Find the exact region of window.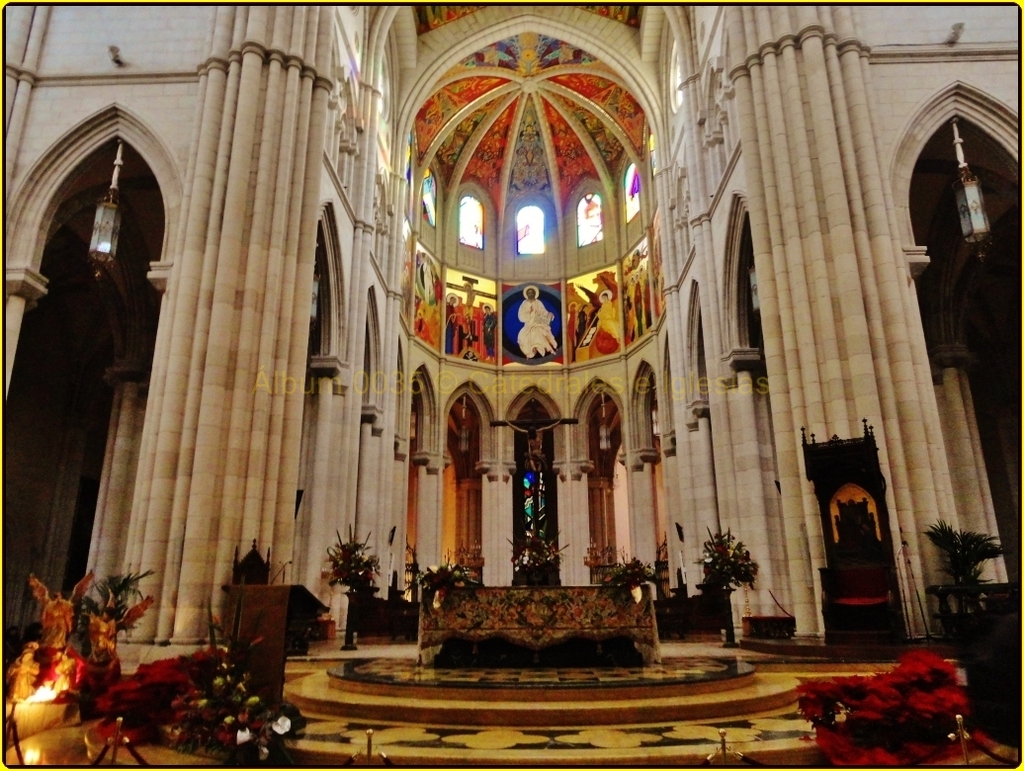
Exact region: [455, 195, 484, 253].
